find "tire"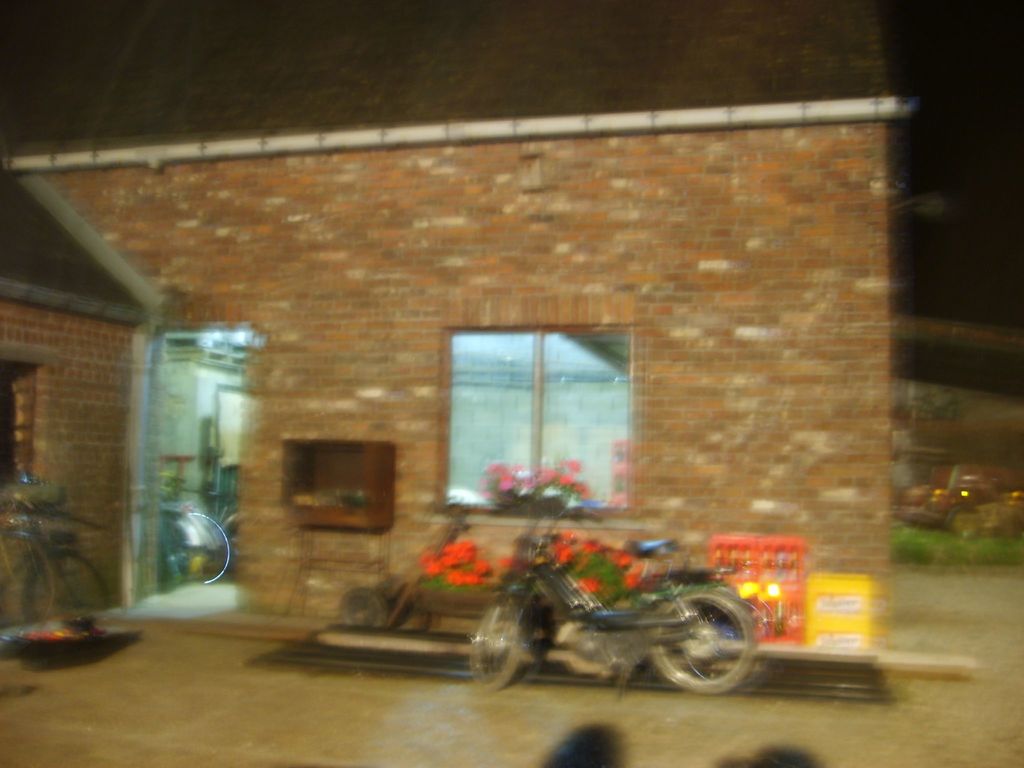
<box>650,582,762,700</box>
